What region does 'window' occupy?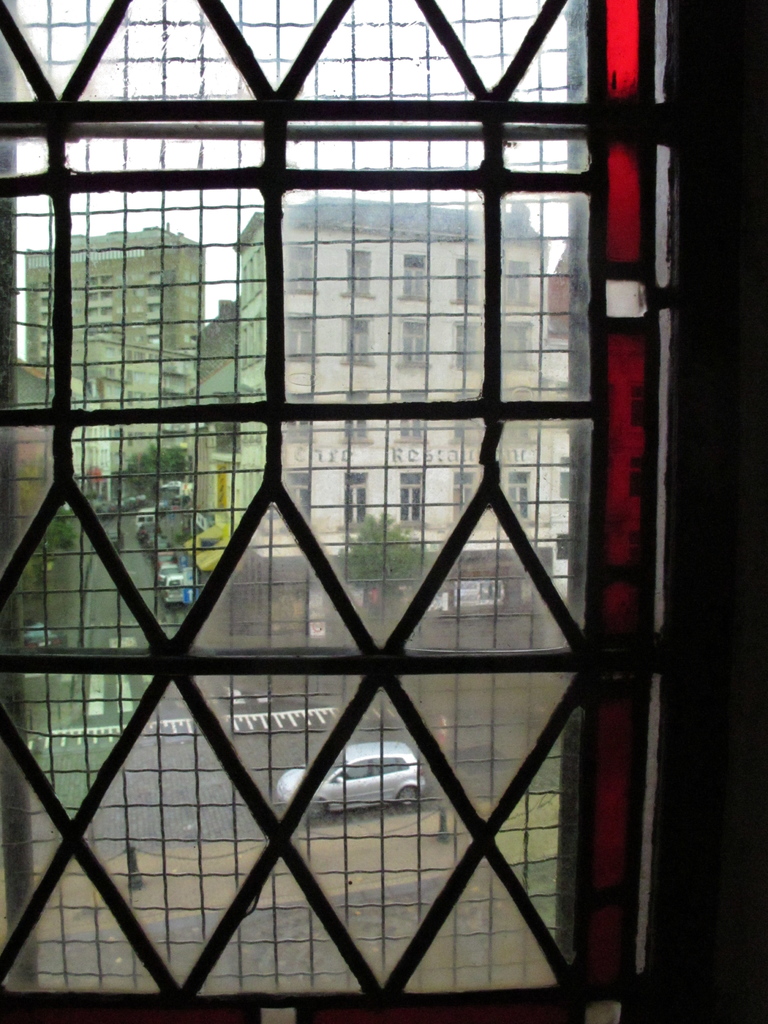
box(502, 319, 536, 368).
